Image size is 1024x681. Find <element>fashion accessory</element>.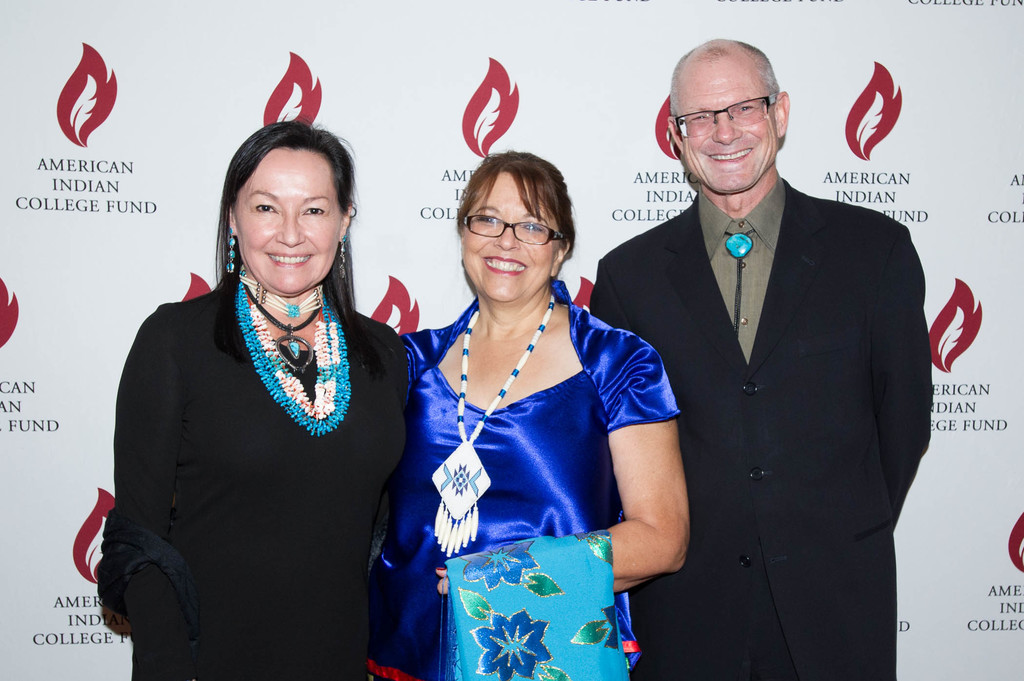
{"left": 231, "top": 273, "right": 361, "bottom": 461}.
